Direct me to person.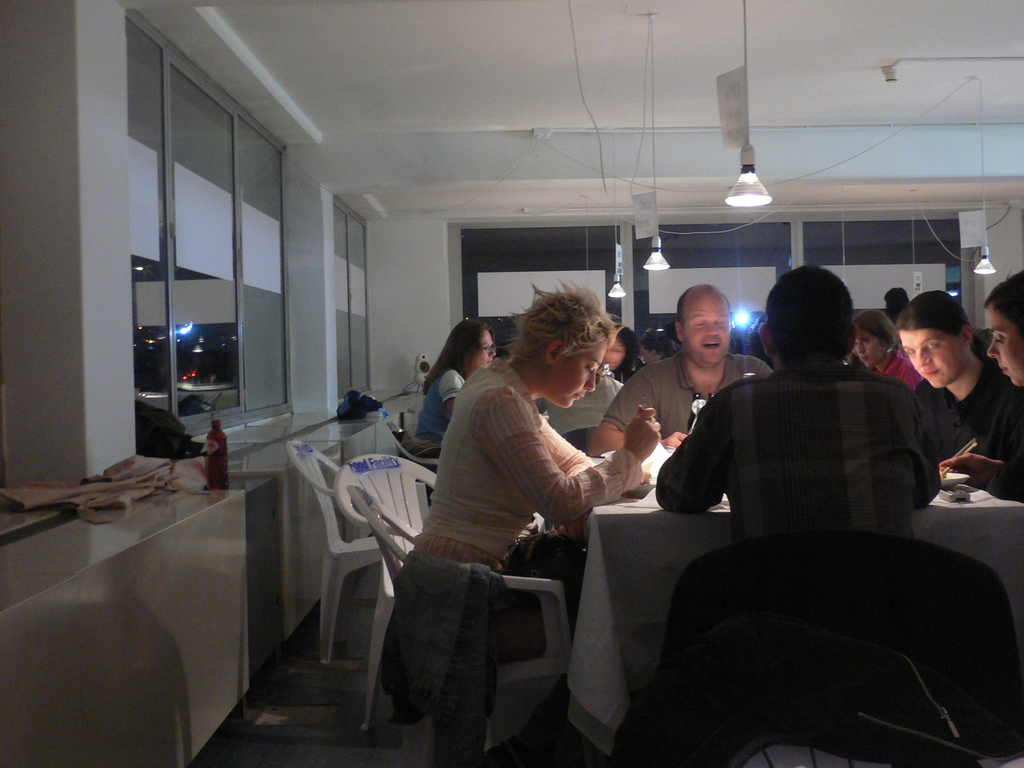
Direction: 845/304/925/393.
